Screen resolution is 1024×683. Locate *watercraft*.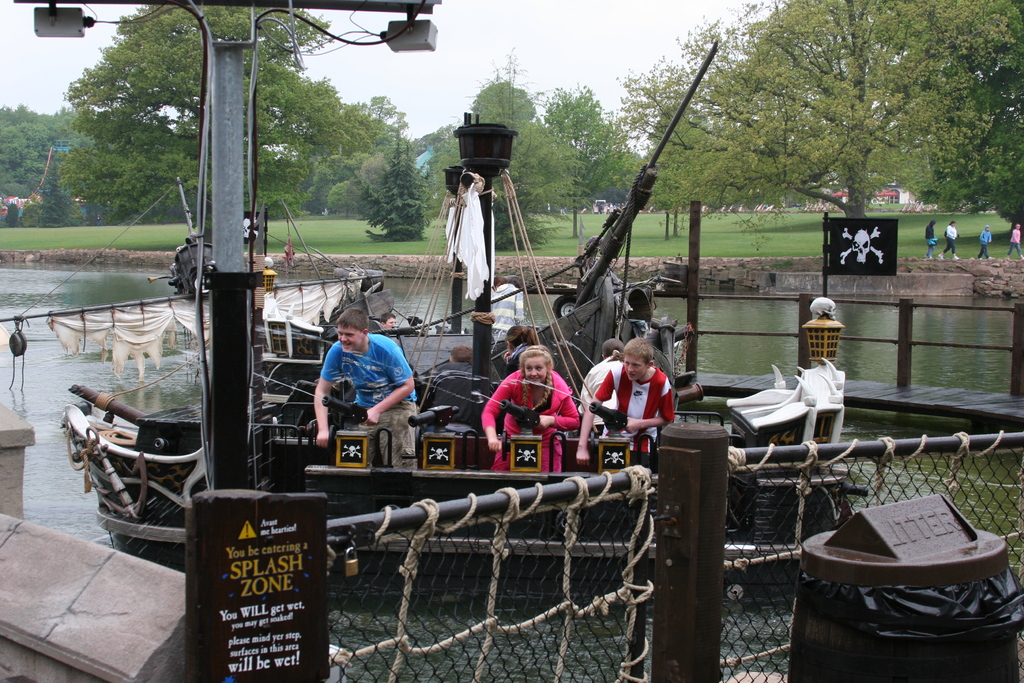
<bbox>54, 101, 871, 611</bbox>.
